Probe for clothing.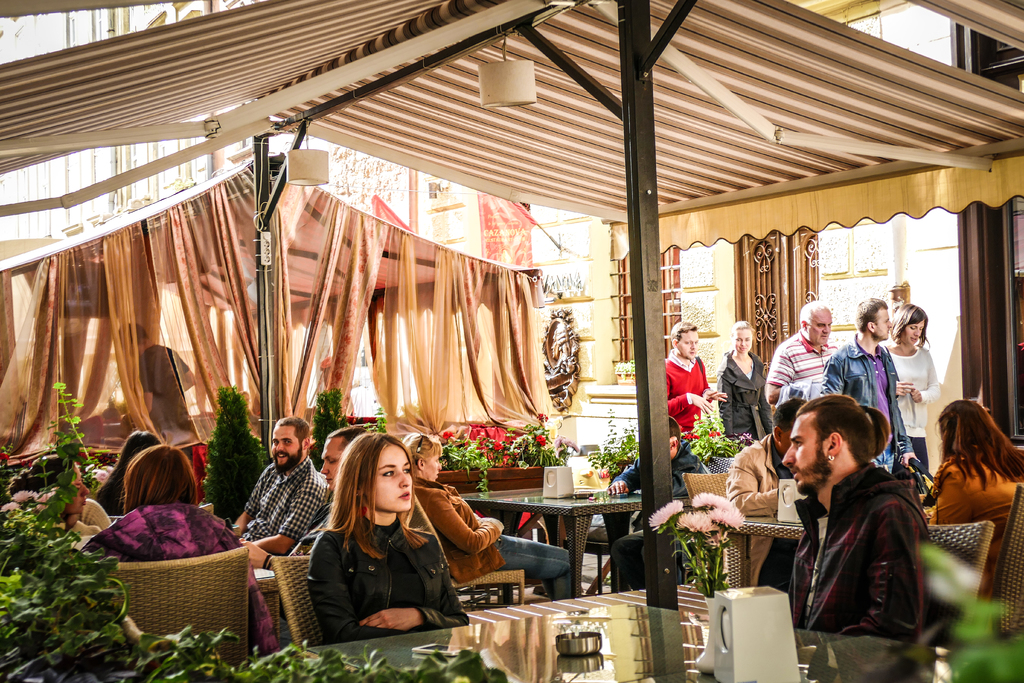
Probe result: locate(879, 346, 935, 473).
